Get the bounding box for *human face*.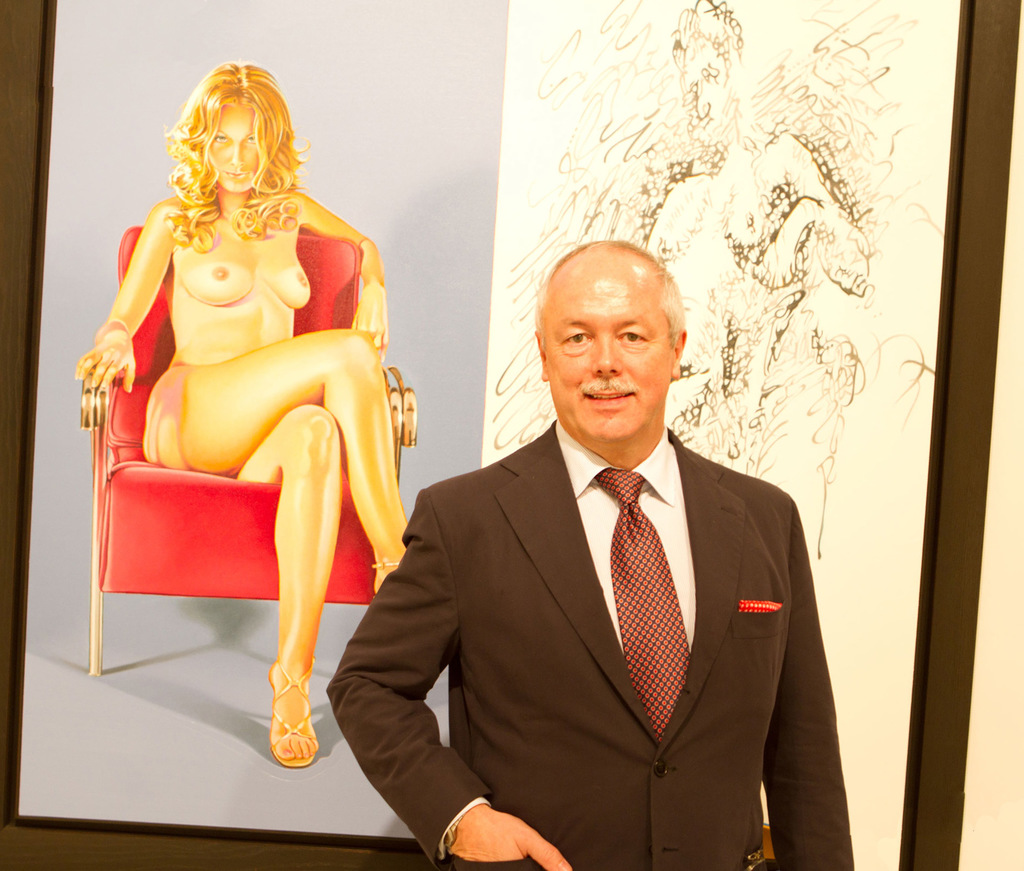
204:102:266:190.
